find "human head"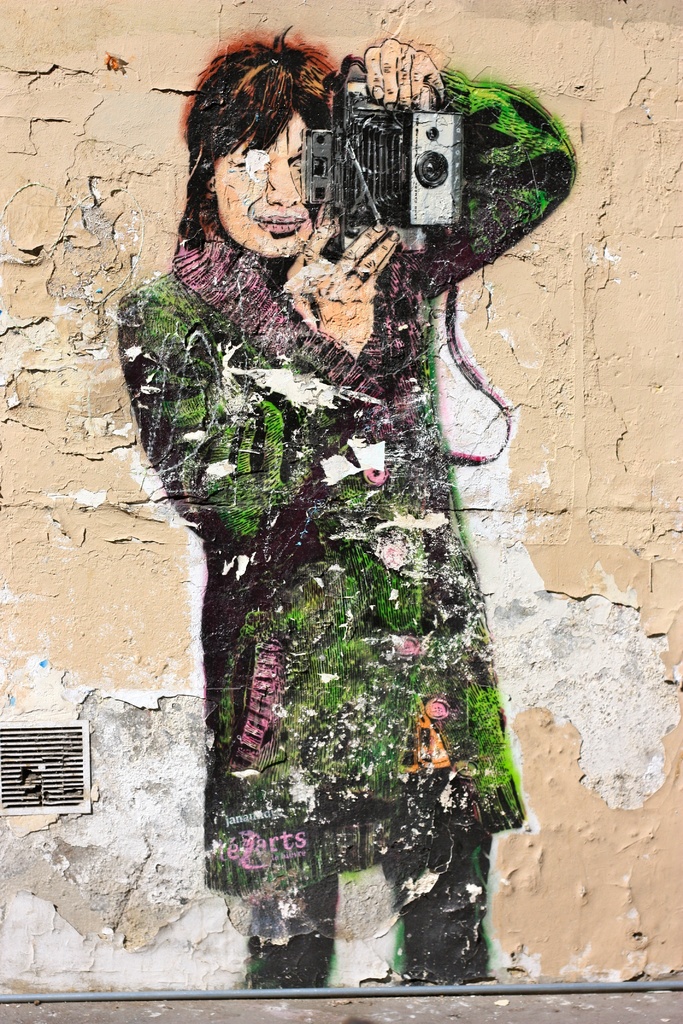
select_region(187, 32, 343, 252)
